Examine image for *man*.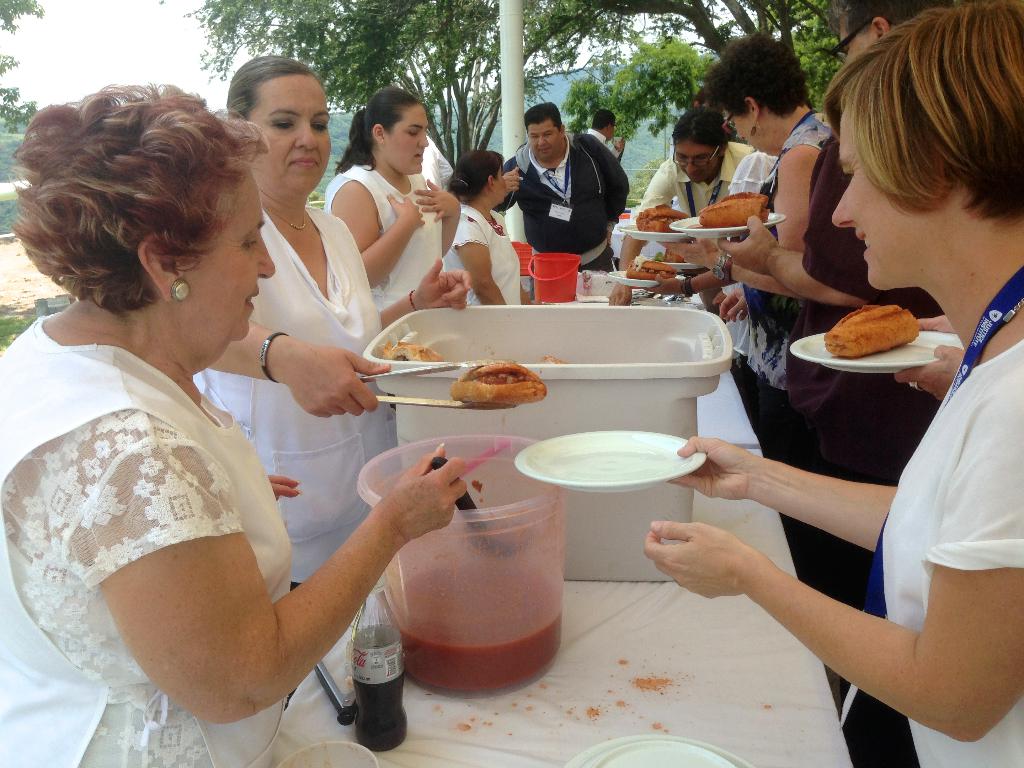
Examination result: [left=481, top=103, right=630, bottom=269].
